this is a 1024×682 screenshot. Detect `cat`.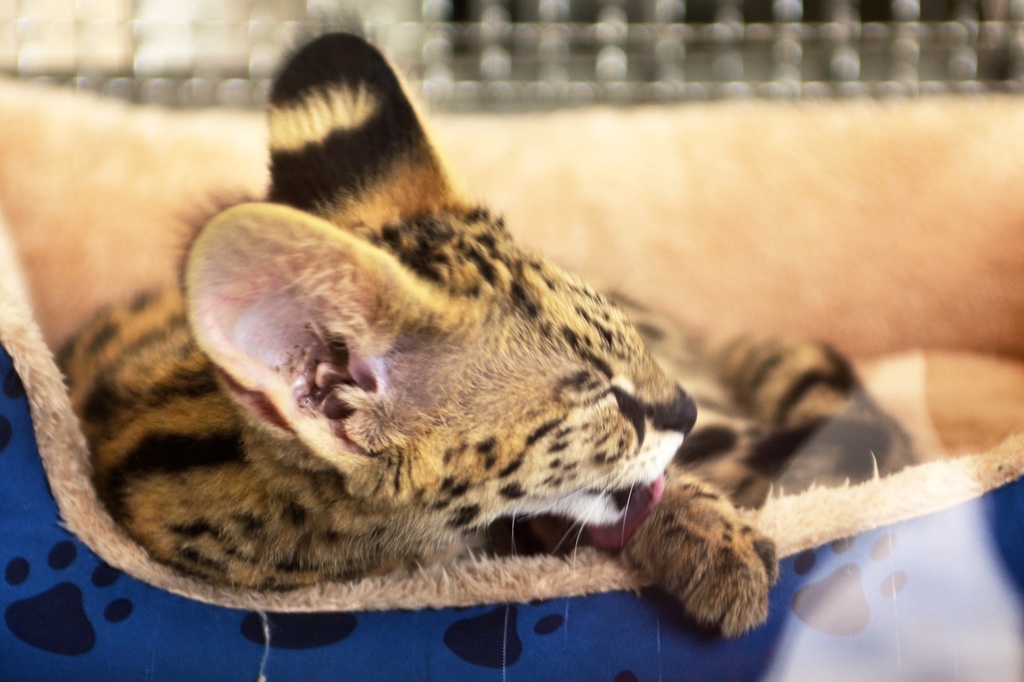
(55, 4, 922, 640).
